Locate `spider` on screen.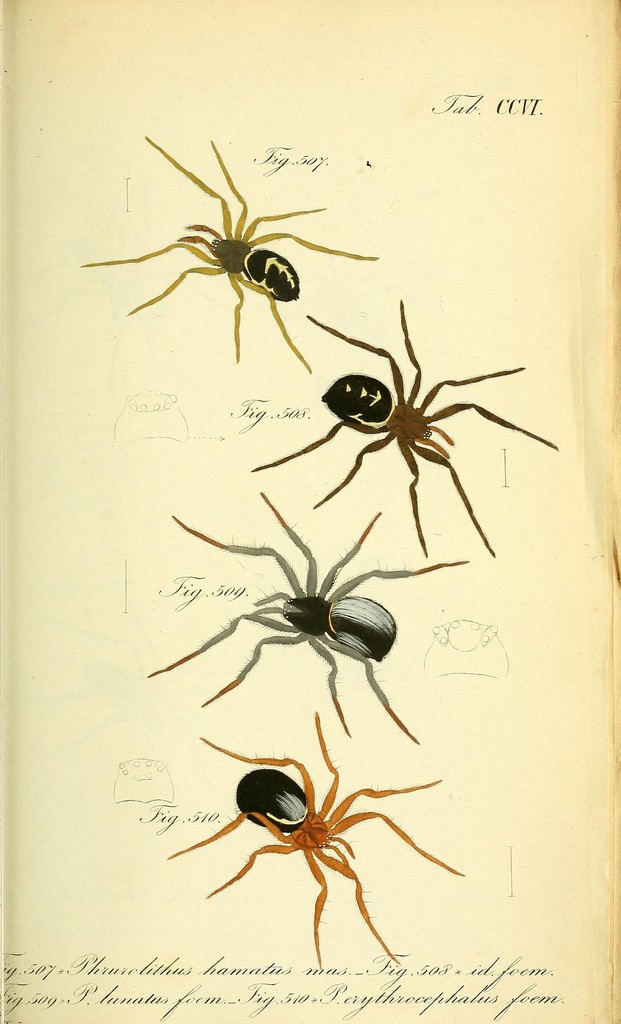
On screen at <bbox>162, 708, 470, 974</bbox>.
